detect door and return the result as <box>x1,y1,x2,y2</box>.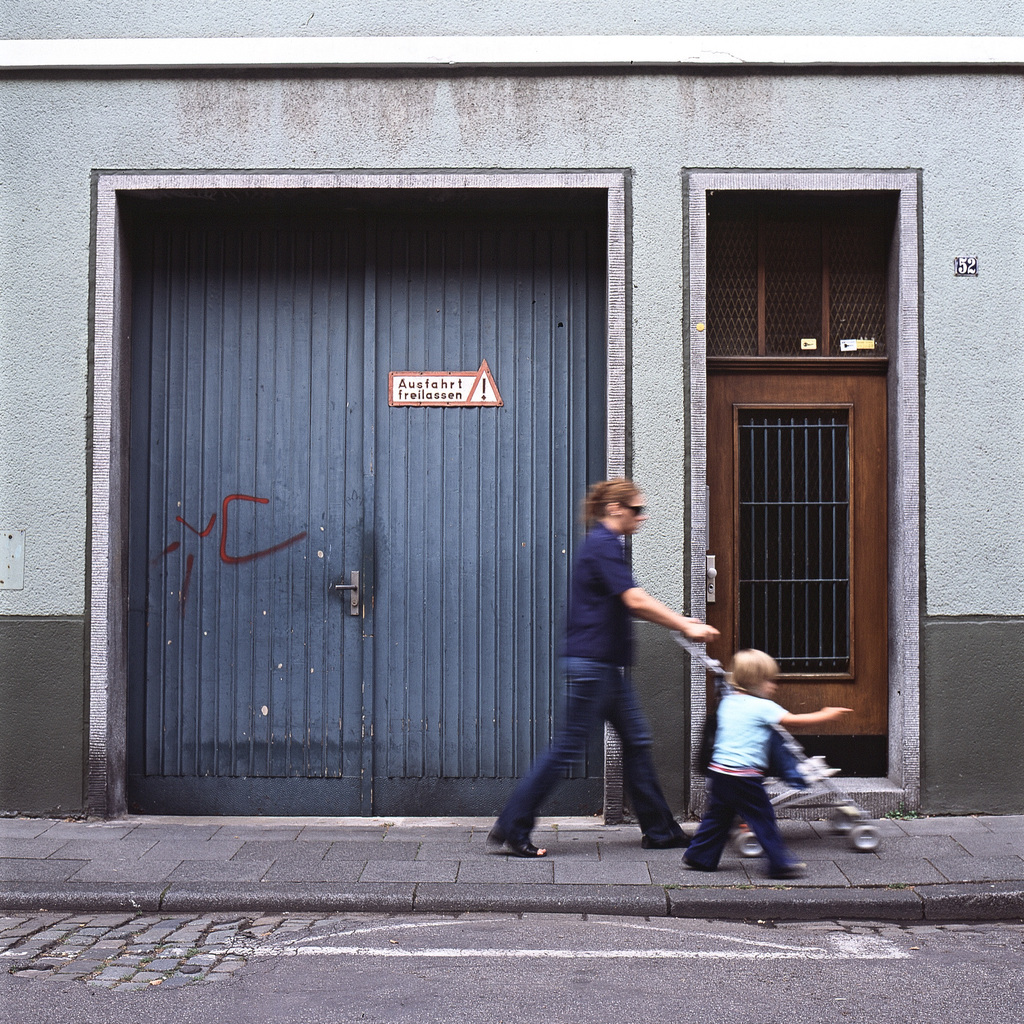
<box>124,192,612,803</box>.
